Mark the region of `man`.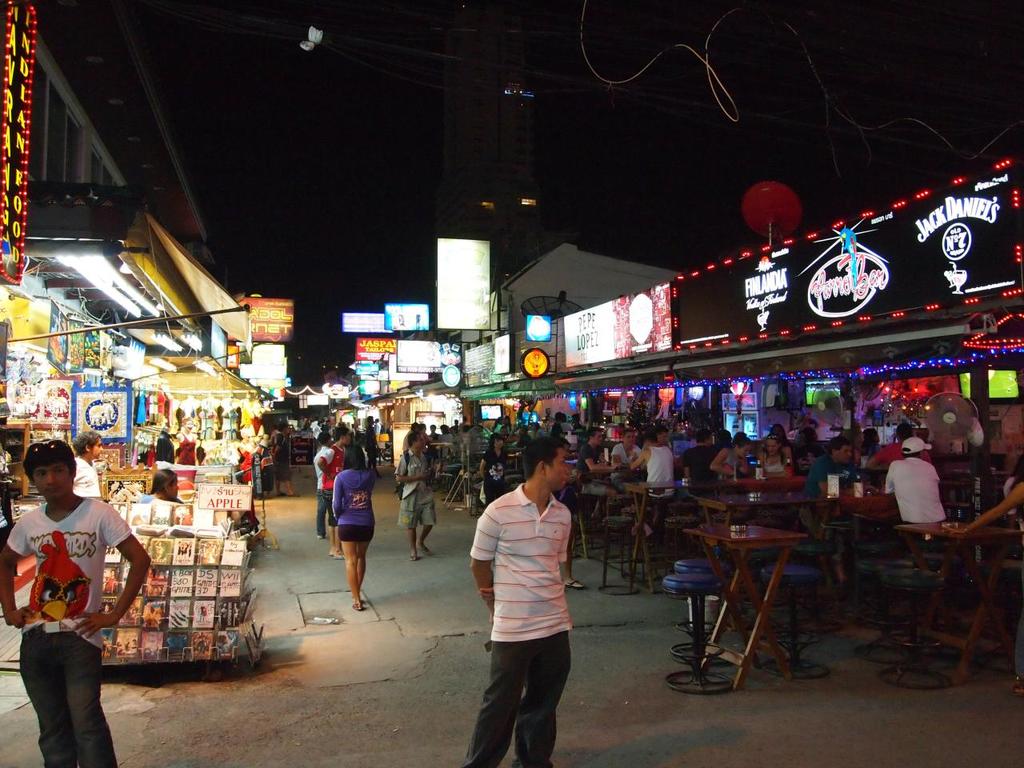
Region: x1=9, y1=443, x2=134, y2=762.
